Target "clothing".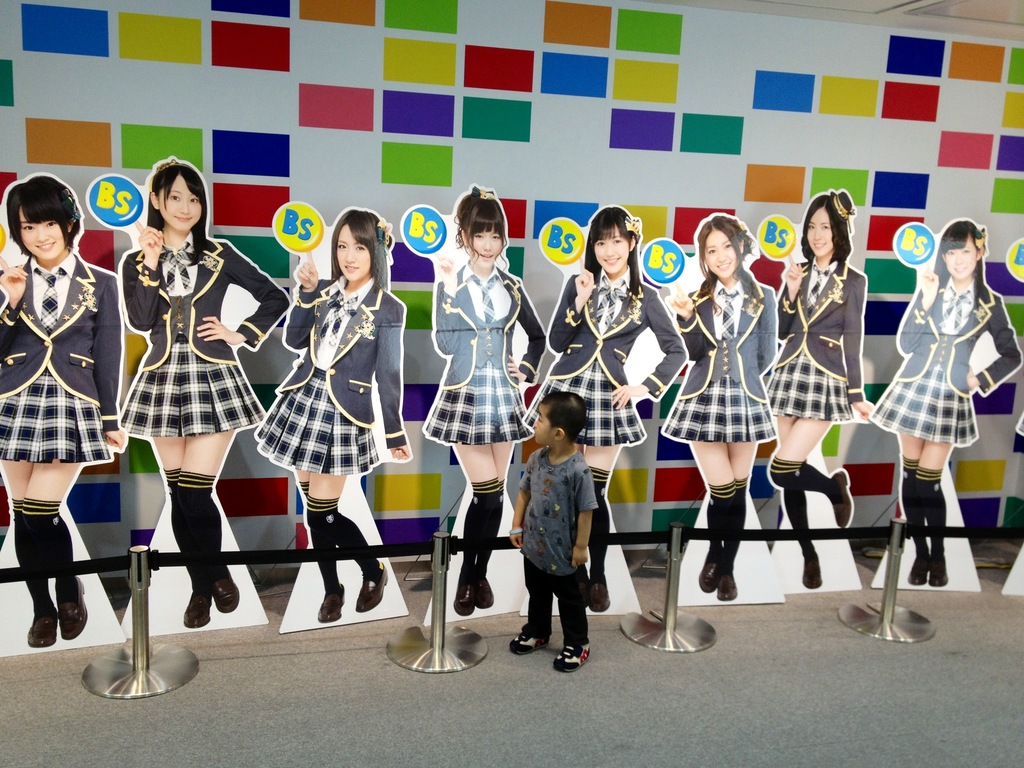
Target region: (x1=253, y1=275, x2=410, y2=593).
